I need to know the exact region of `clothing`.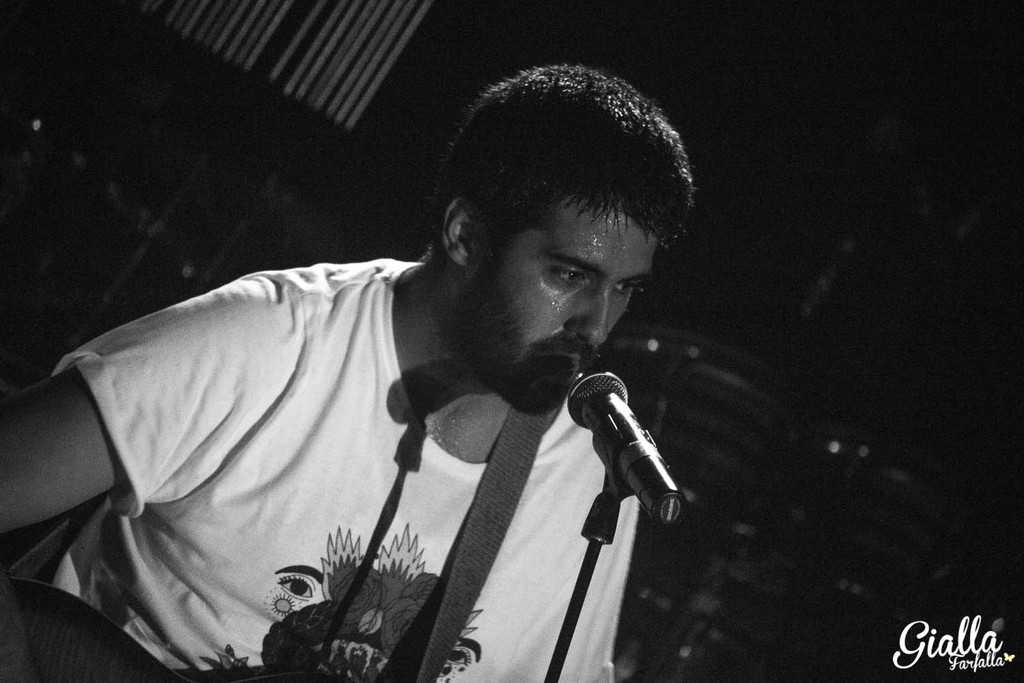
Region: (0,57,698,682).
